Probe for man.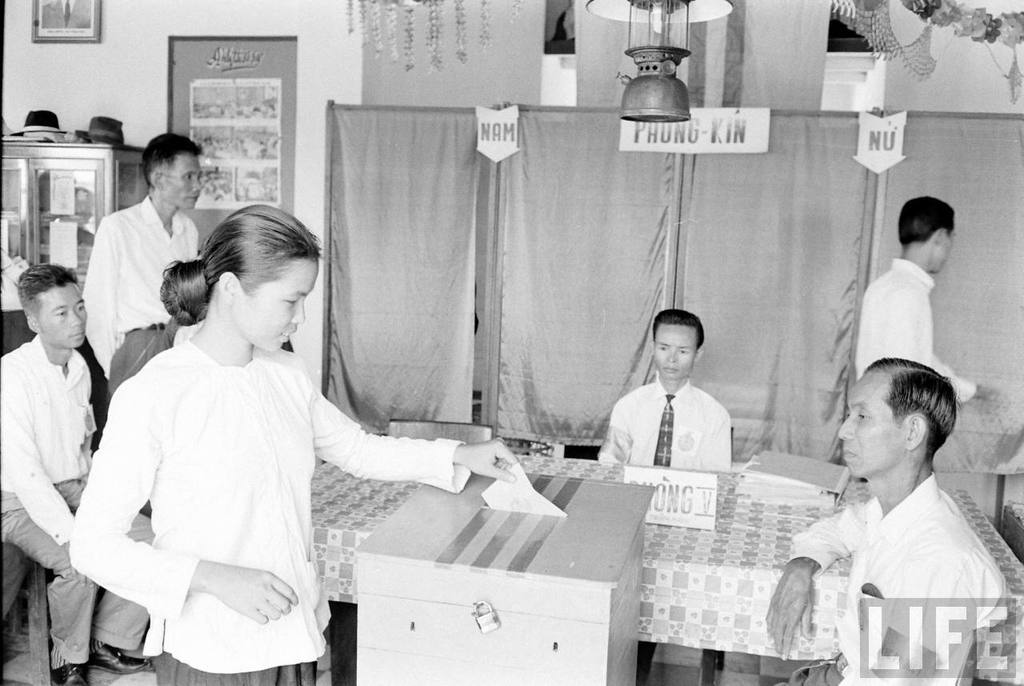
Probe result: bbox=[608, 317, 750, 489].
